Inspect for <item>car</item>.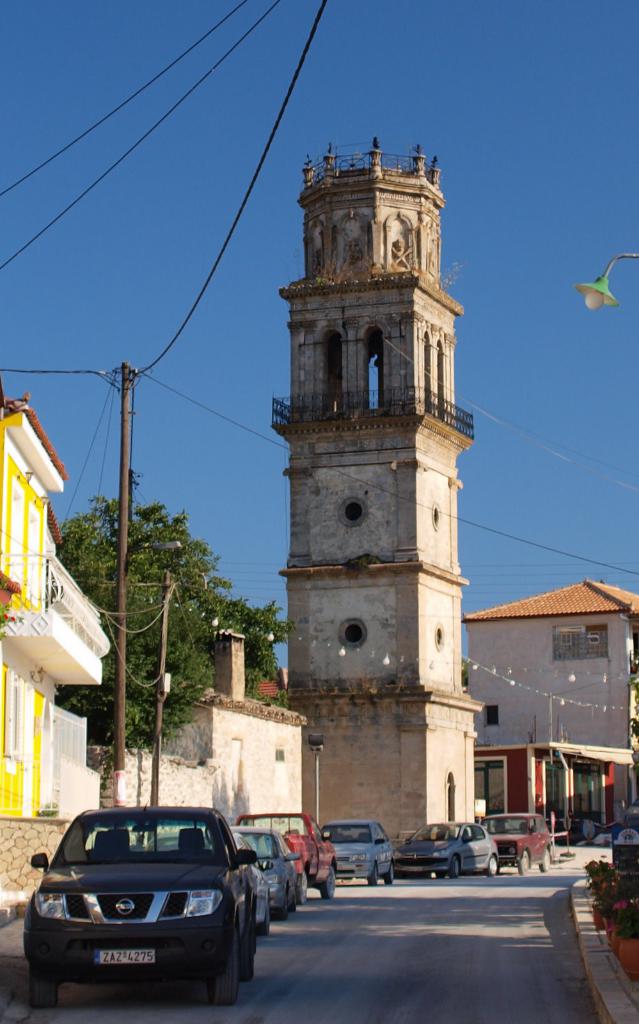
Inspection: box(148, 829, 275, 936).
